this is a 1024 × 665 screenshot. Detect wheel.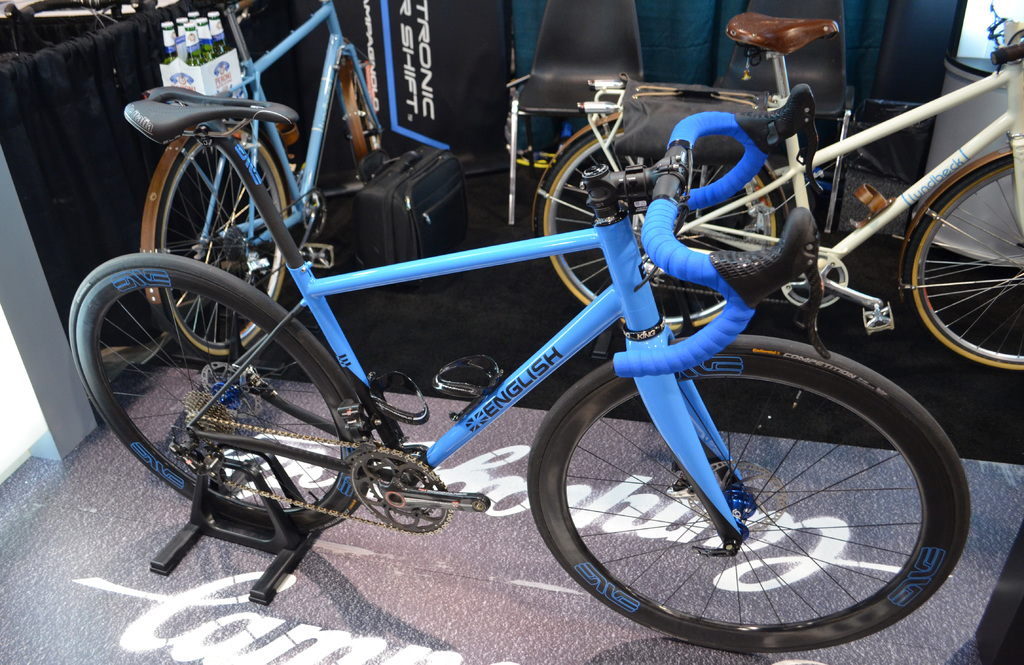
[71, 253, 373, 536].
